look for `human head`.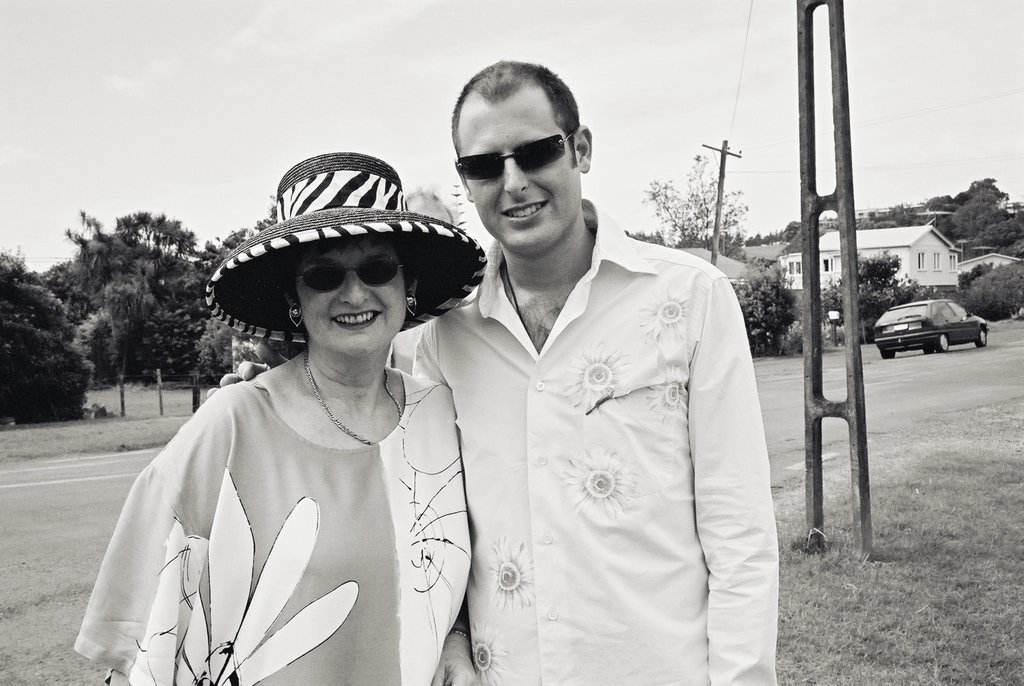
Found: l=206, t=150, r=487, b=366.
